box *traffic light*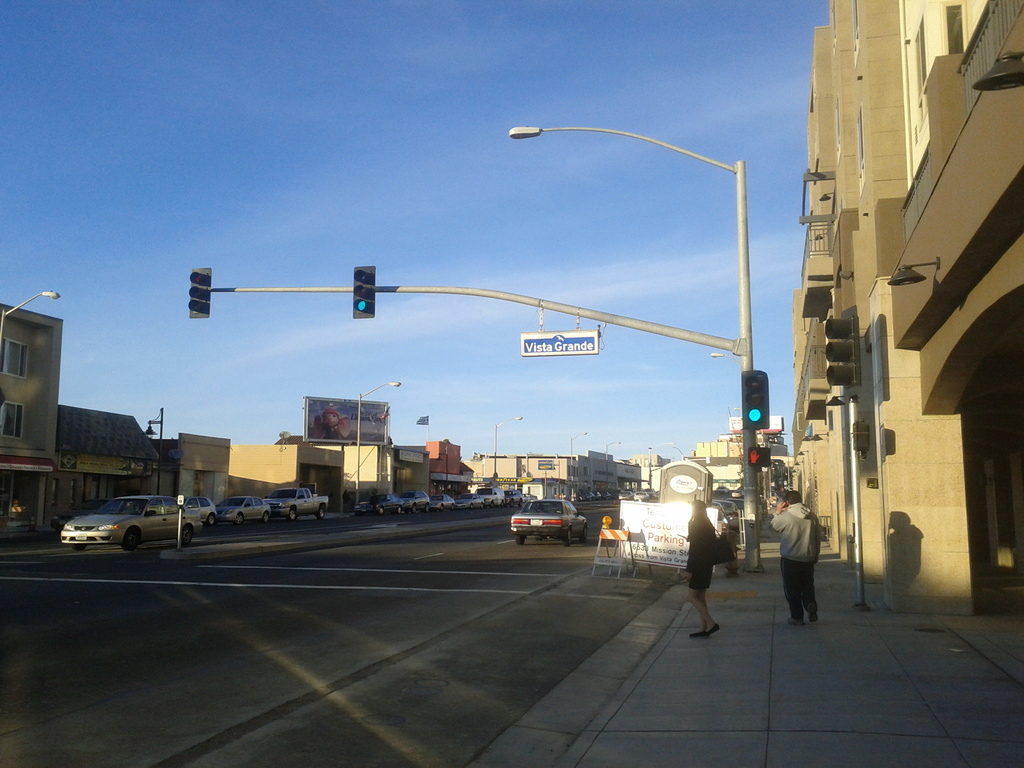
detection(741, 369, 769, 428)
